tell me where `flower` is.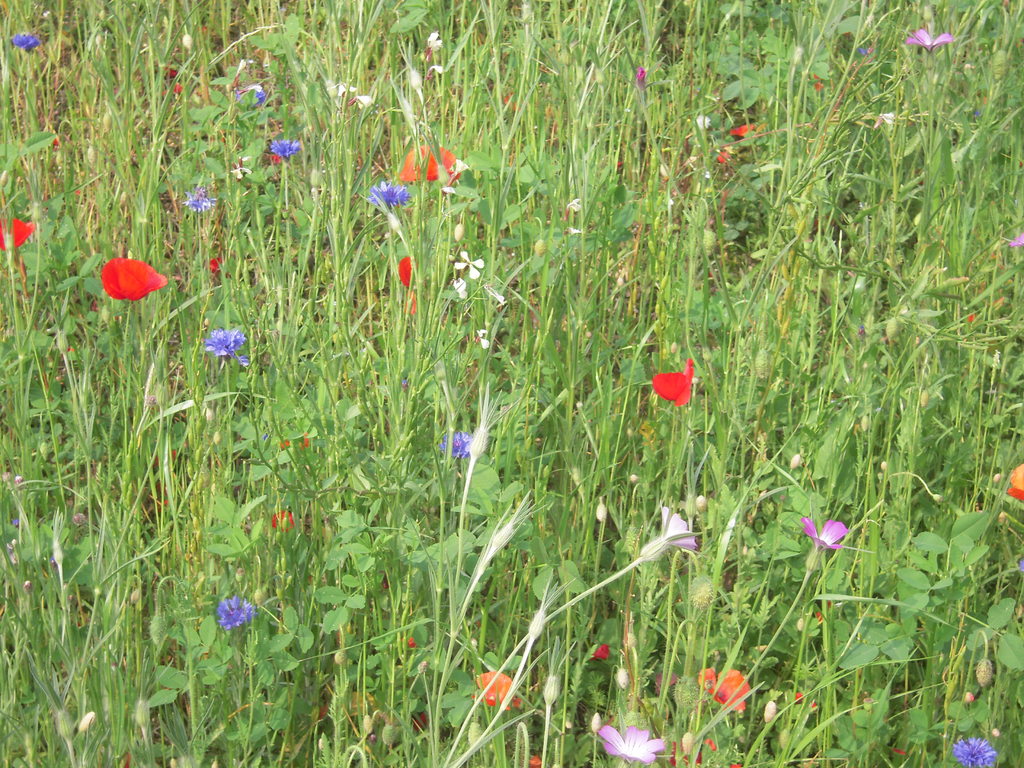
`flower` is at {"left": 904, "top": 27, "right": 954, "bottom": 56}.
